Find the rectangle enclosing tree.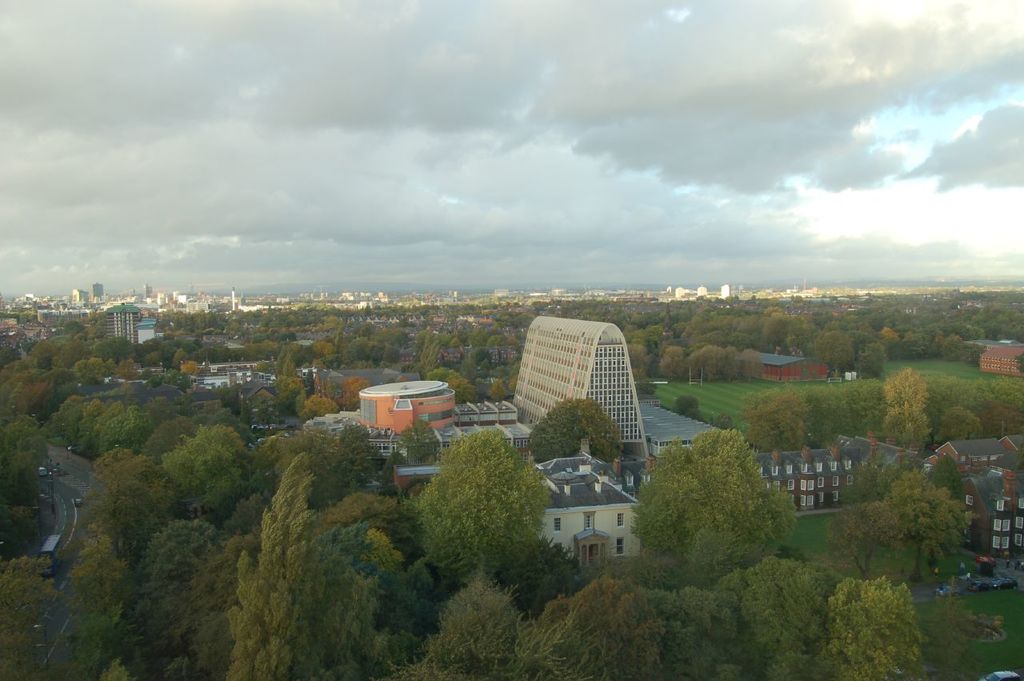
BBox(850, 446, 921, 503).
